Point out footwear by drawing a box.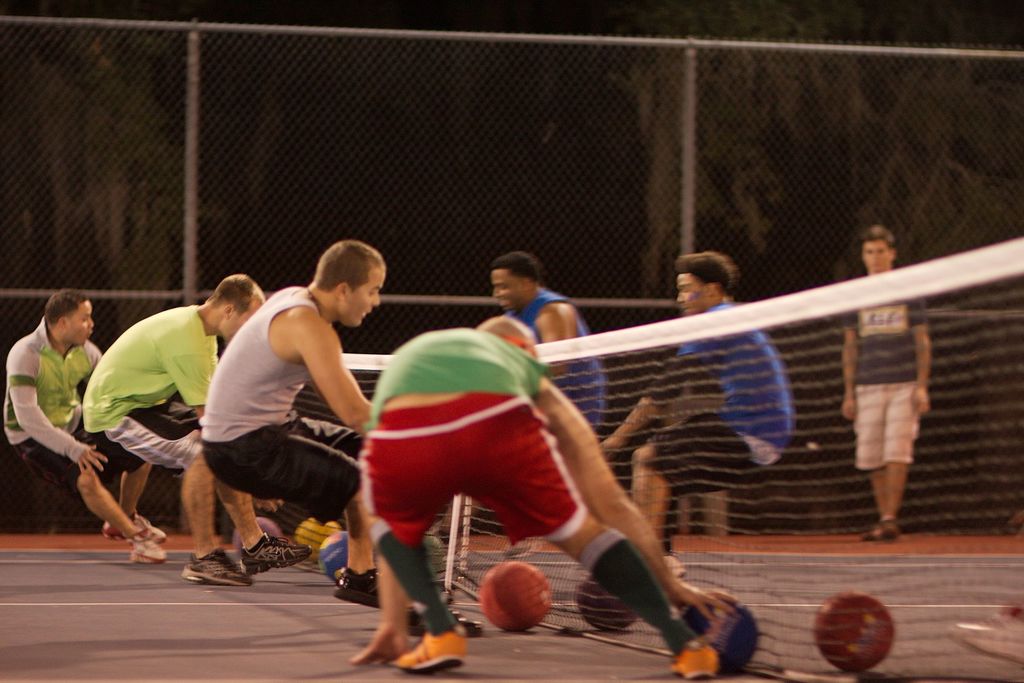
<bbox>178, 549, 258, 588</bbox>.
